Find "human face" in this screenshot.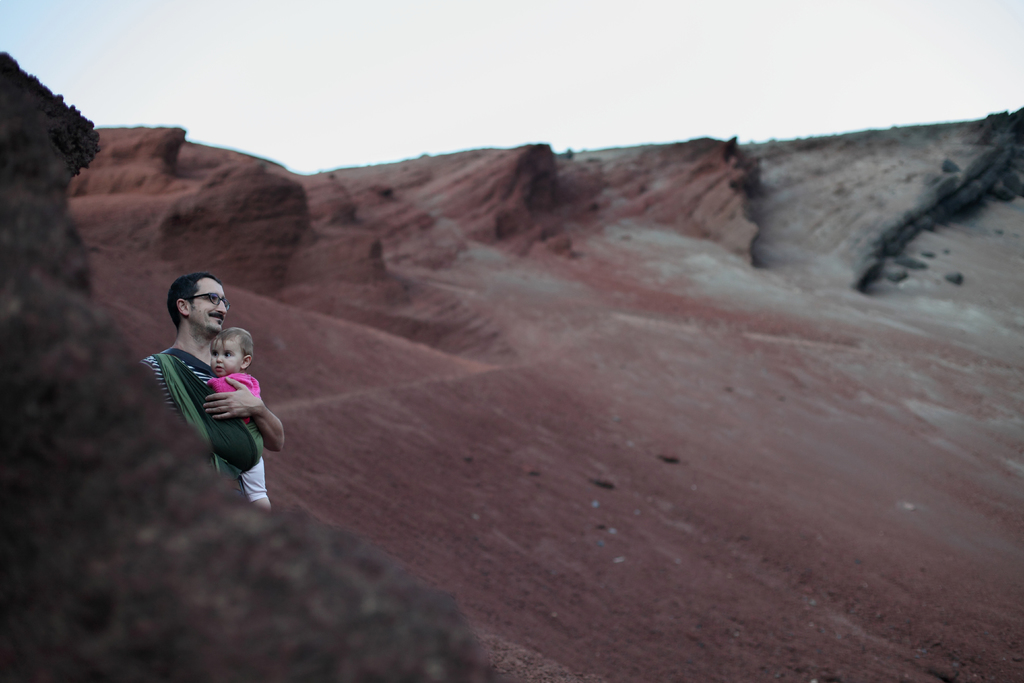
The bounding box for "human face" is 189 281 225 337.
